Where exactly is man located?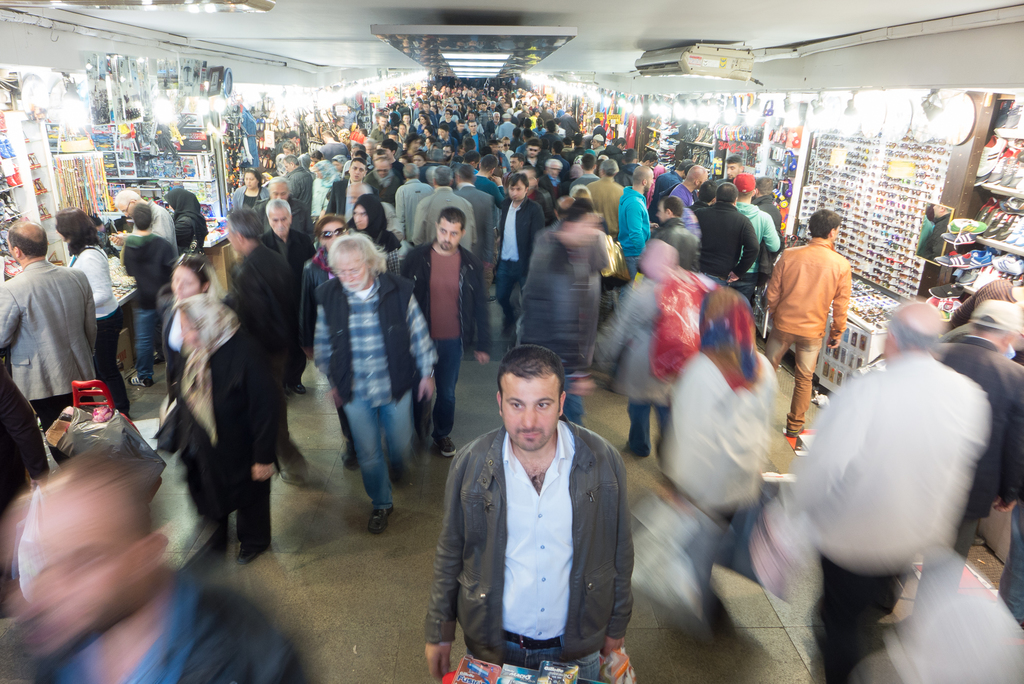
Its bounding box is region(268, 195, 309, 305).
